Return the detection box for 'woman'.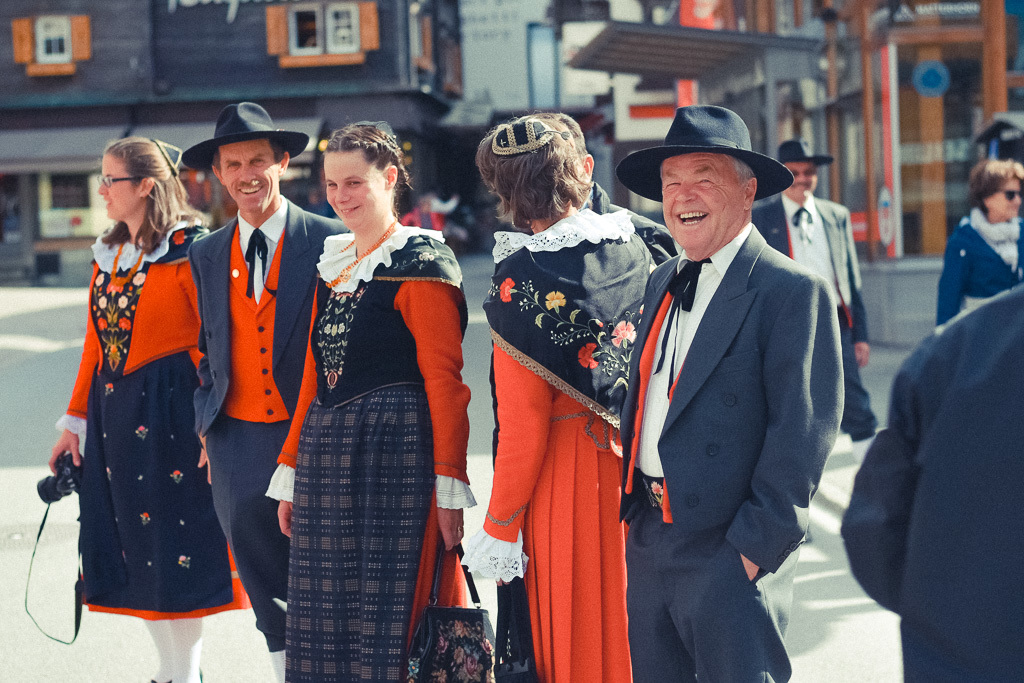
rect(933, 160, 1023, 332).
